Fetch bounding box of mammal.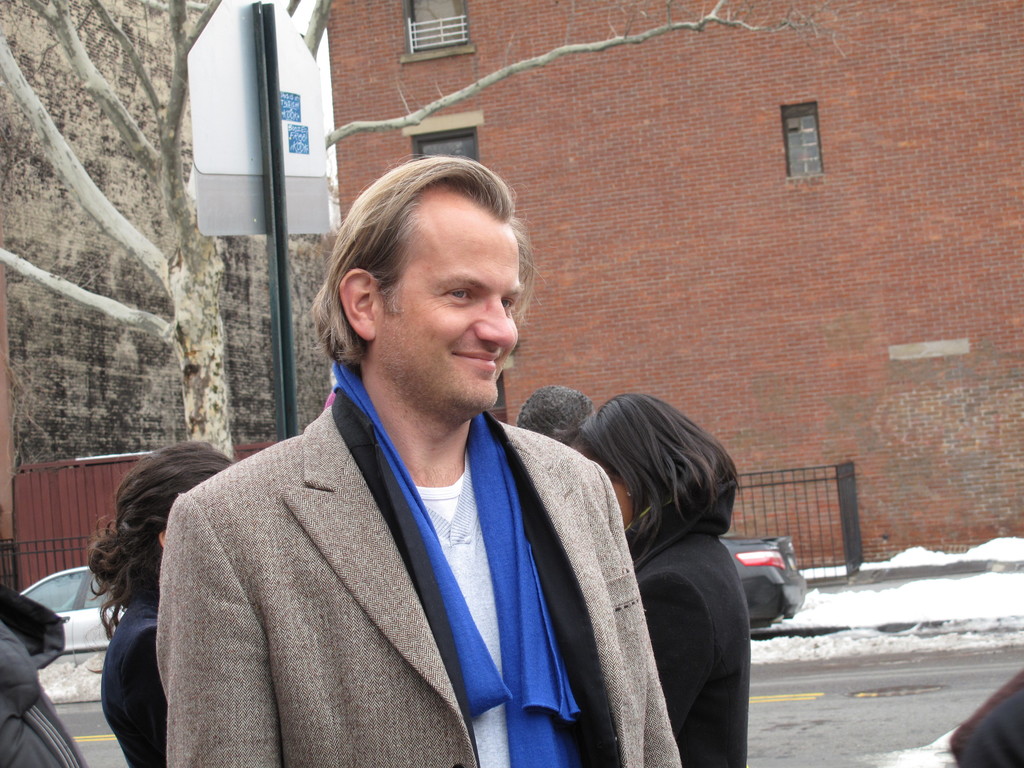
Bbox: detection(572, 388, 752, 767).
